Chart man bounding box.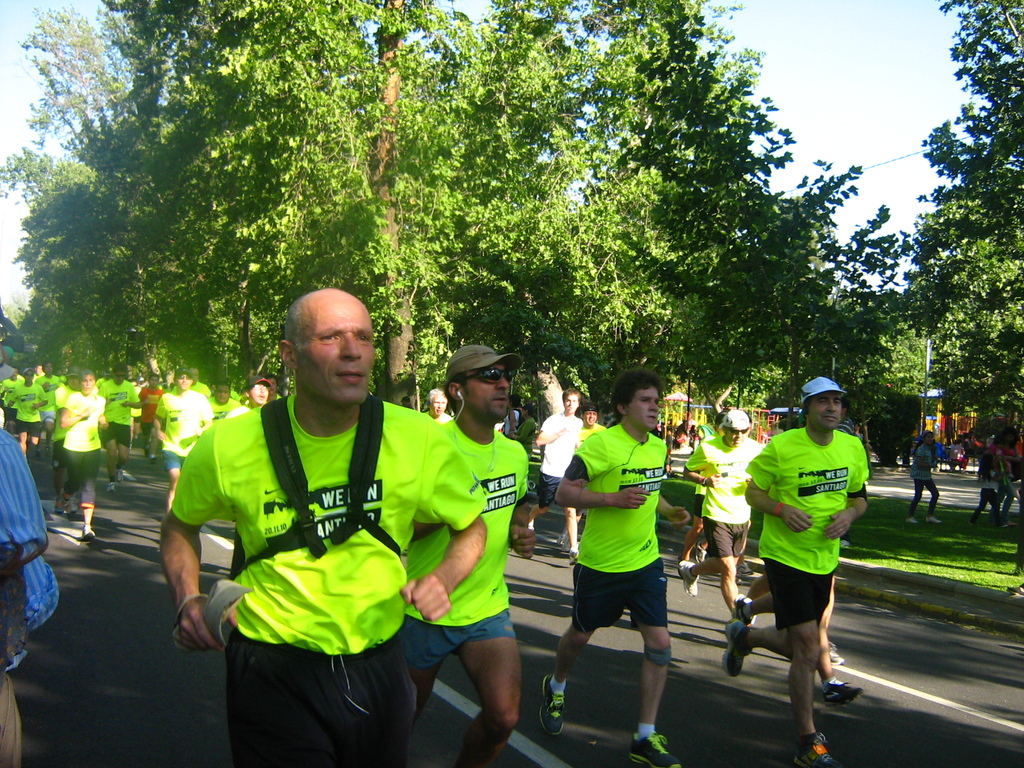
Charted: bbox=(99, 366, 138, 476).
